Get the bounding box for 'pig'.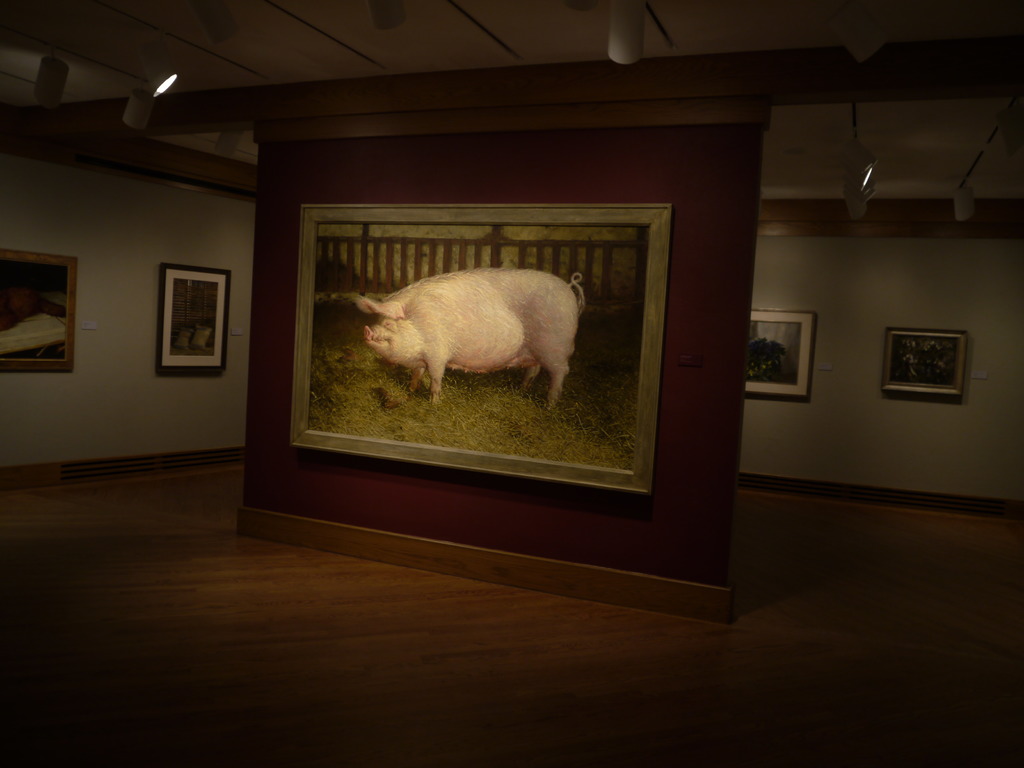
x1=355, y1=269, x2=588, y2=413.
